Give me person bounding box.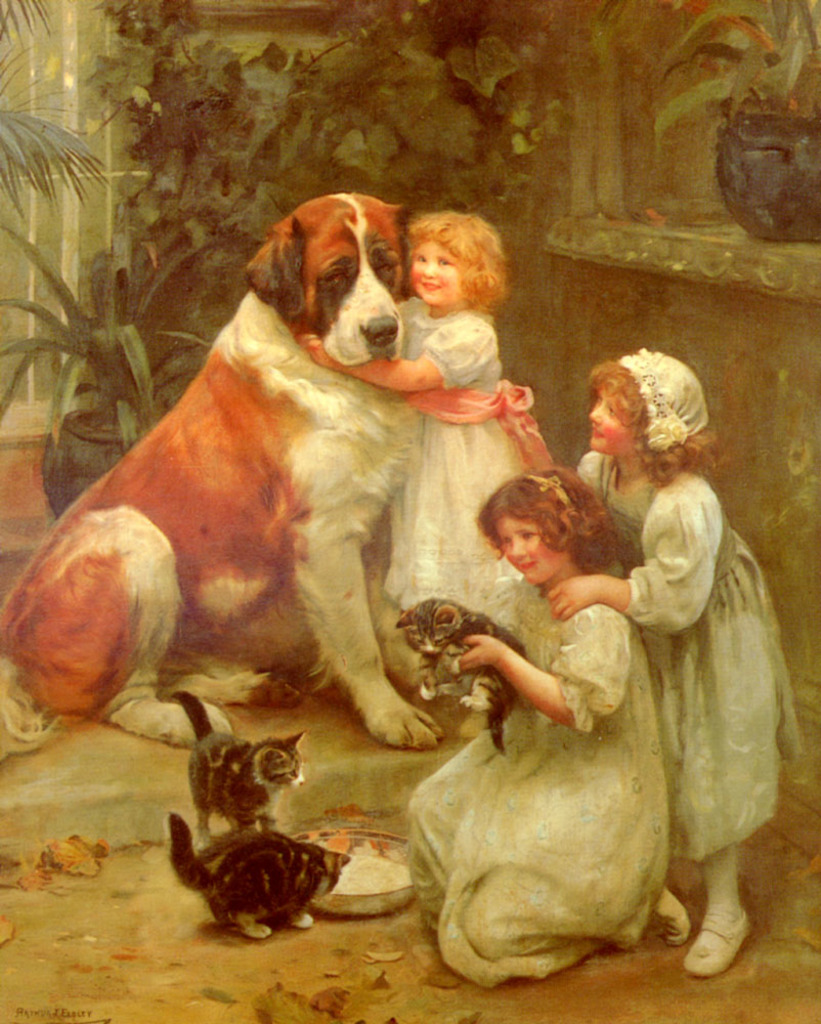
[298, 204, 559, 630].
